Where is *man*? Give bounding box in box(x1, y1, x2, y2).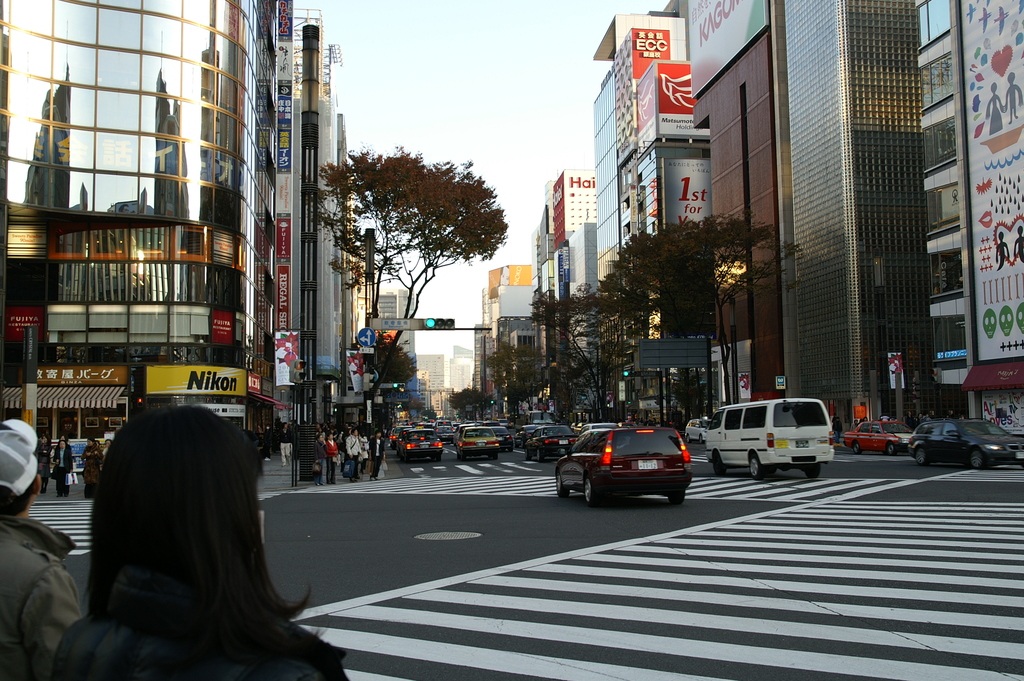
box(315, 434, 327, 488).
